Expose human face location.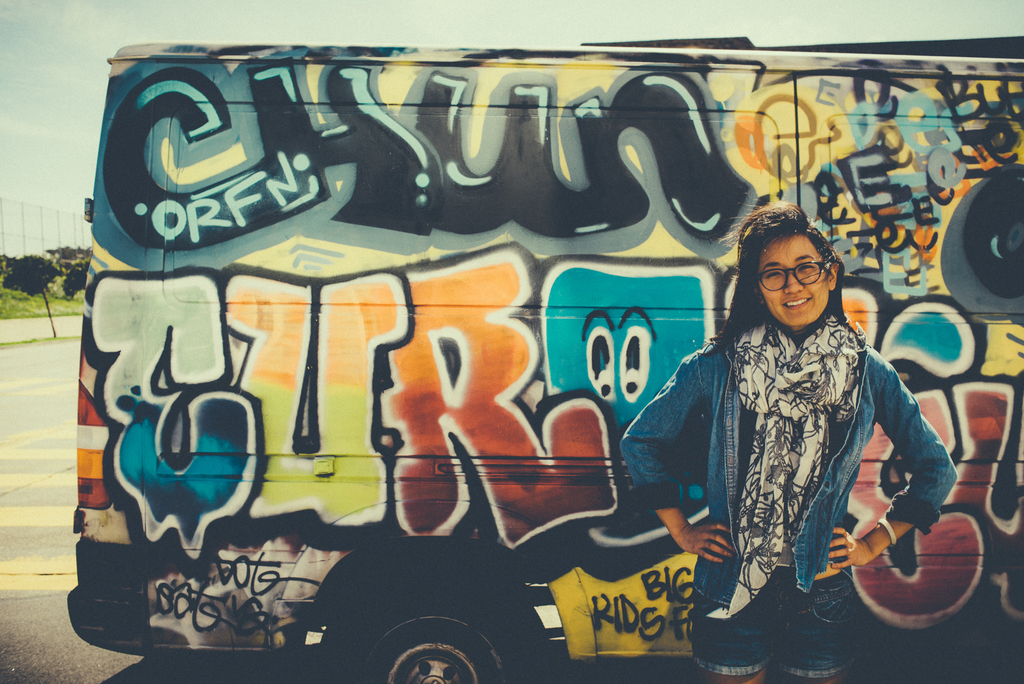
Exposed at 758,234,830,322.
